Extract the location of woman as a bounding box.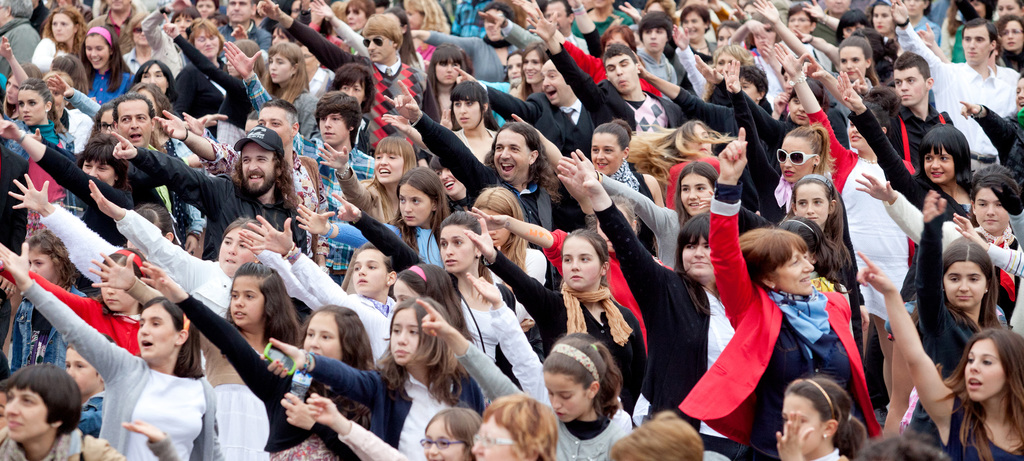
select_region(408, 7, 527, 83).
